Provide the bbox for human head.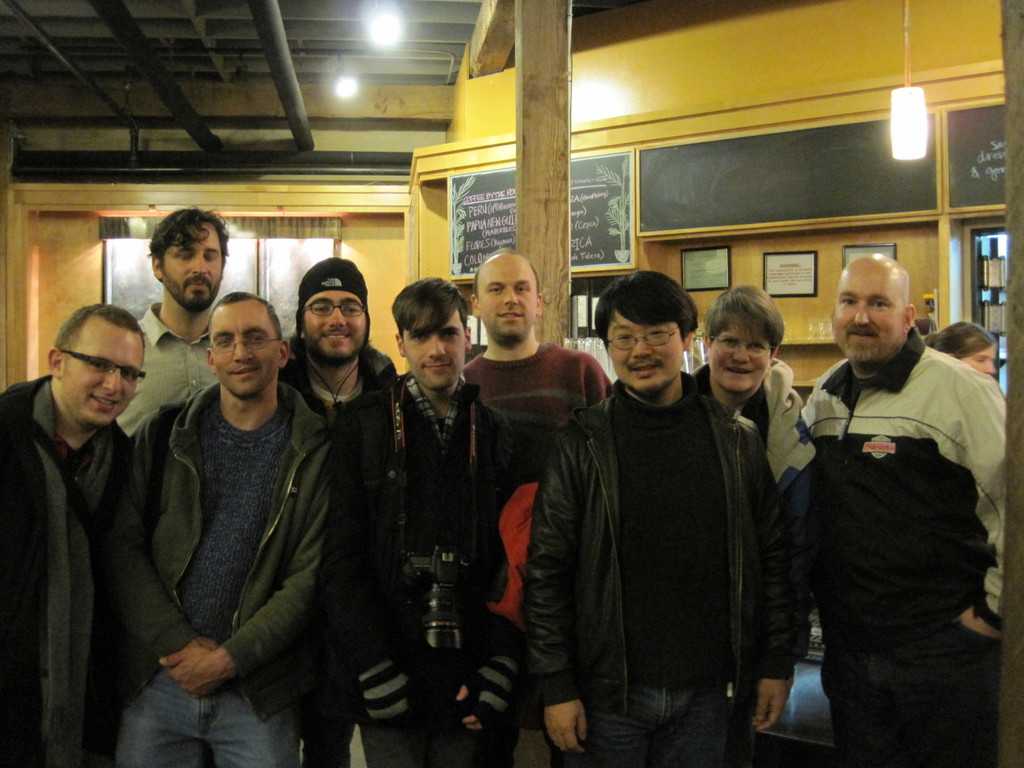
205:292:291:401.
